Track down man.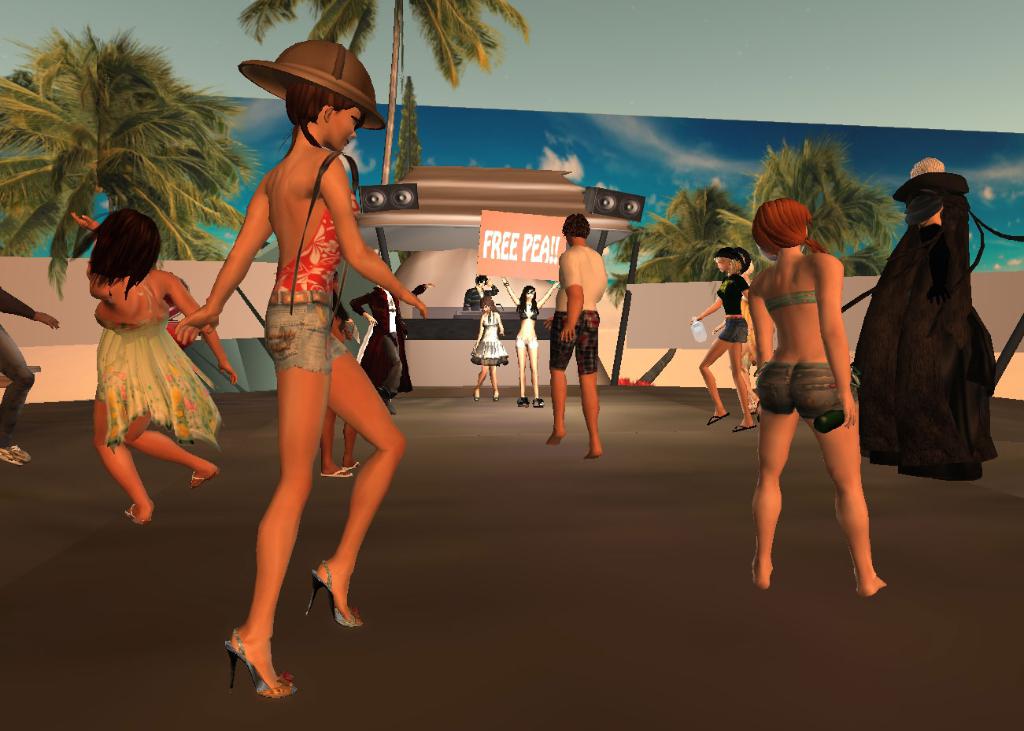
Tracked to x1=548 y1=207 x2=621 y2=467.
